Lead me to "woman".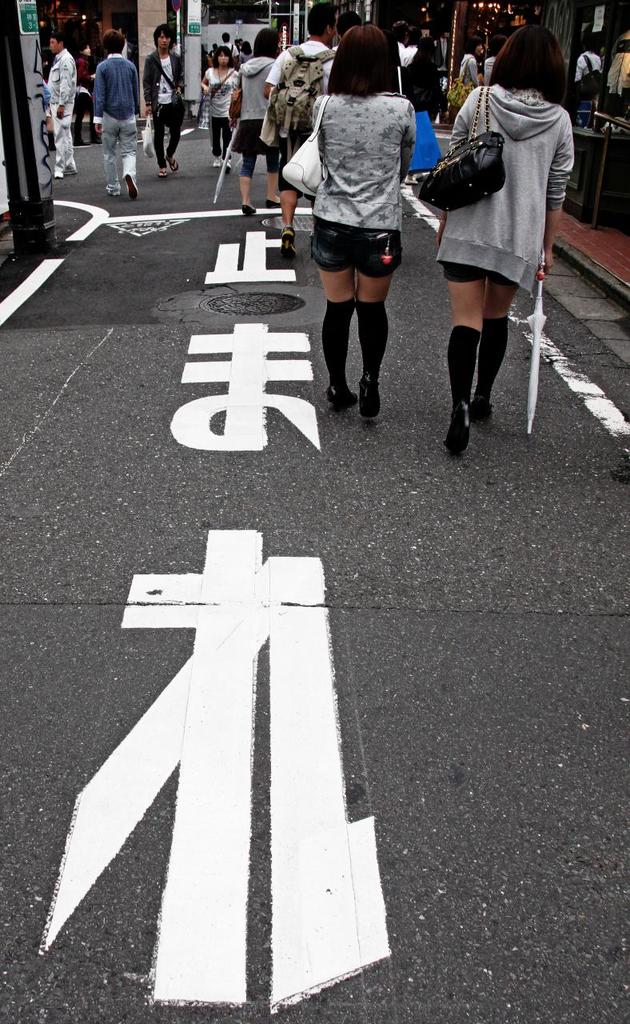
Lead to box=[283, 22, 418, 421].
